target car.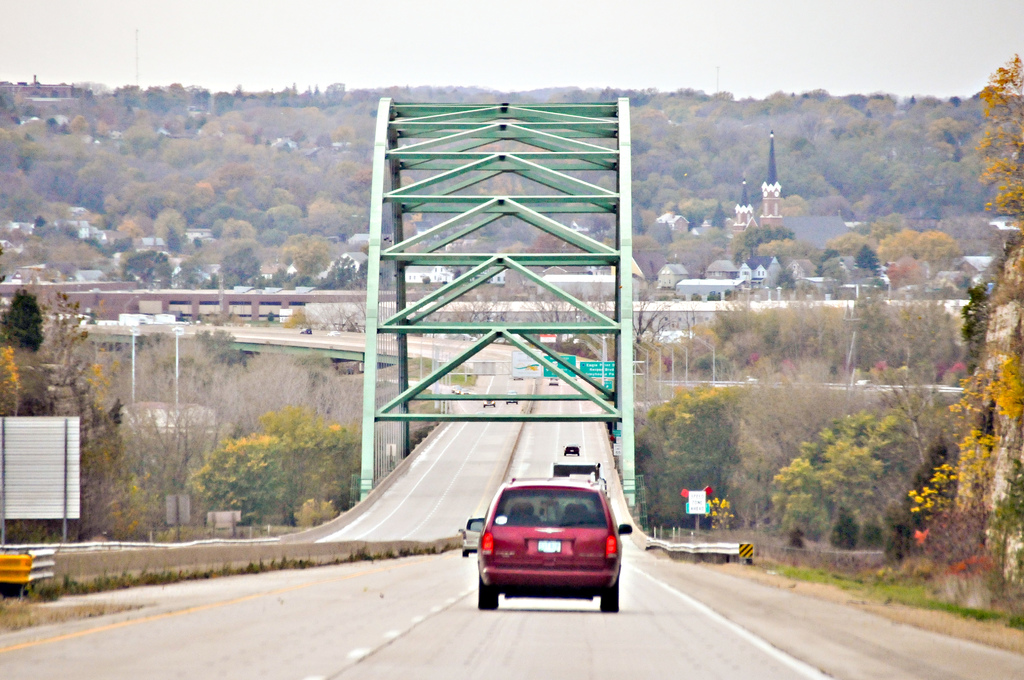
Target region: (x1=504, y1=391, x2=517, y2=403).
